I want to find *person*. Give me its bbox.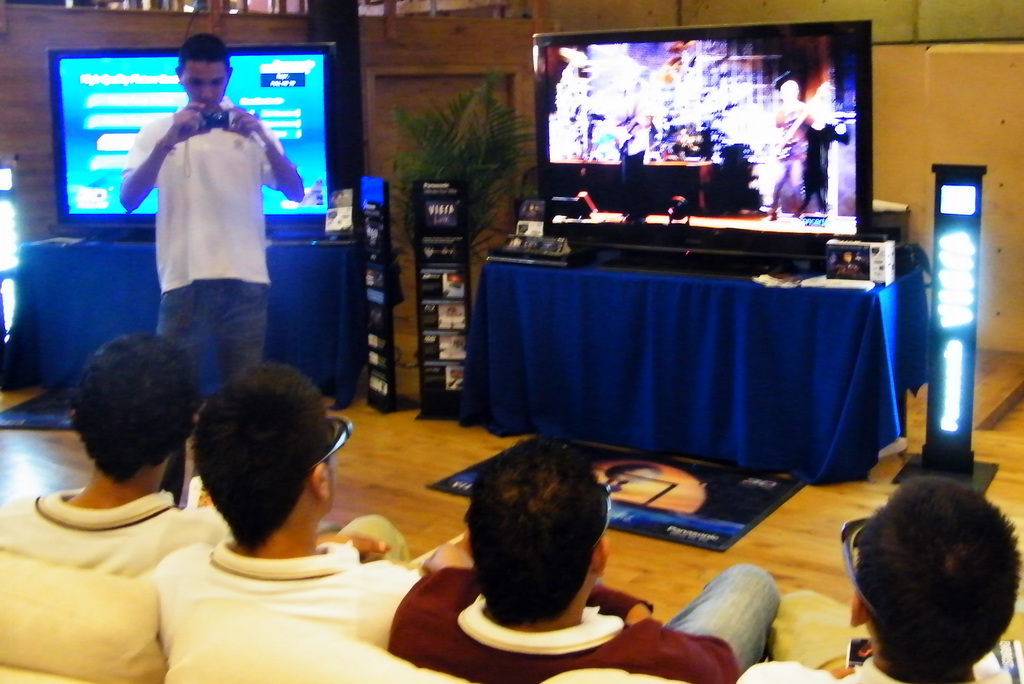
0 323 232 571.
